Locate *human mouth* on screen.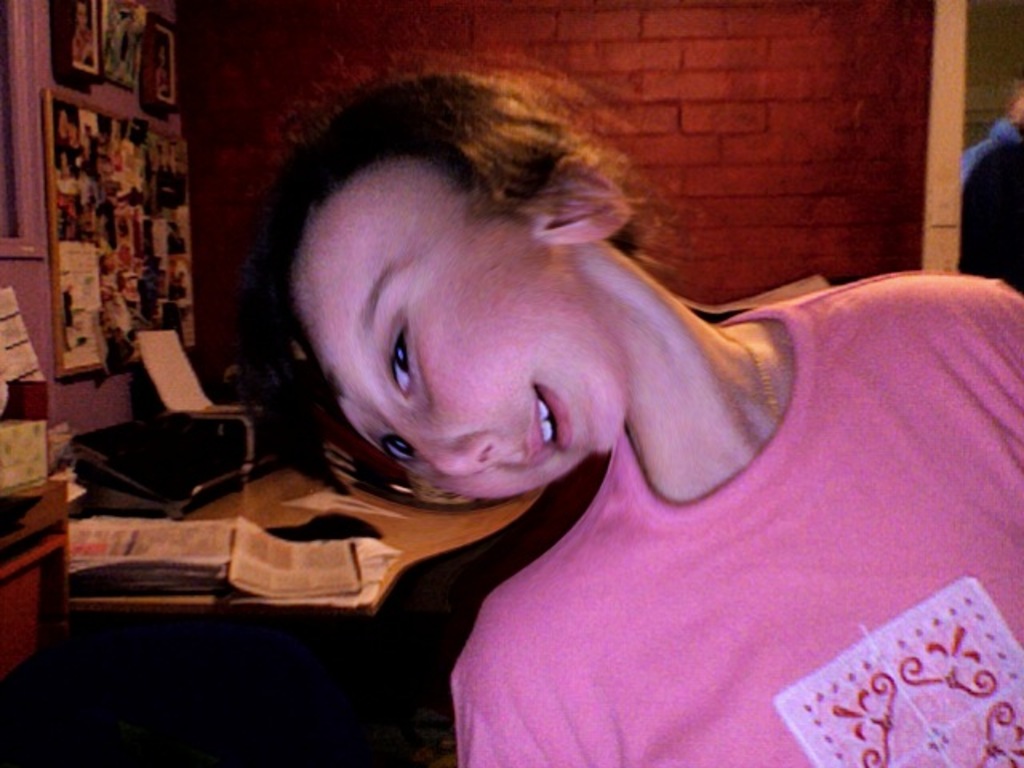
On screen at 525,382,571,464.
